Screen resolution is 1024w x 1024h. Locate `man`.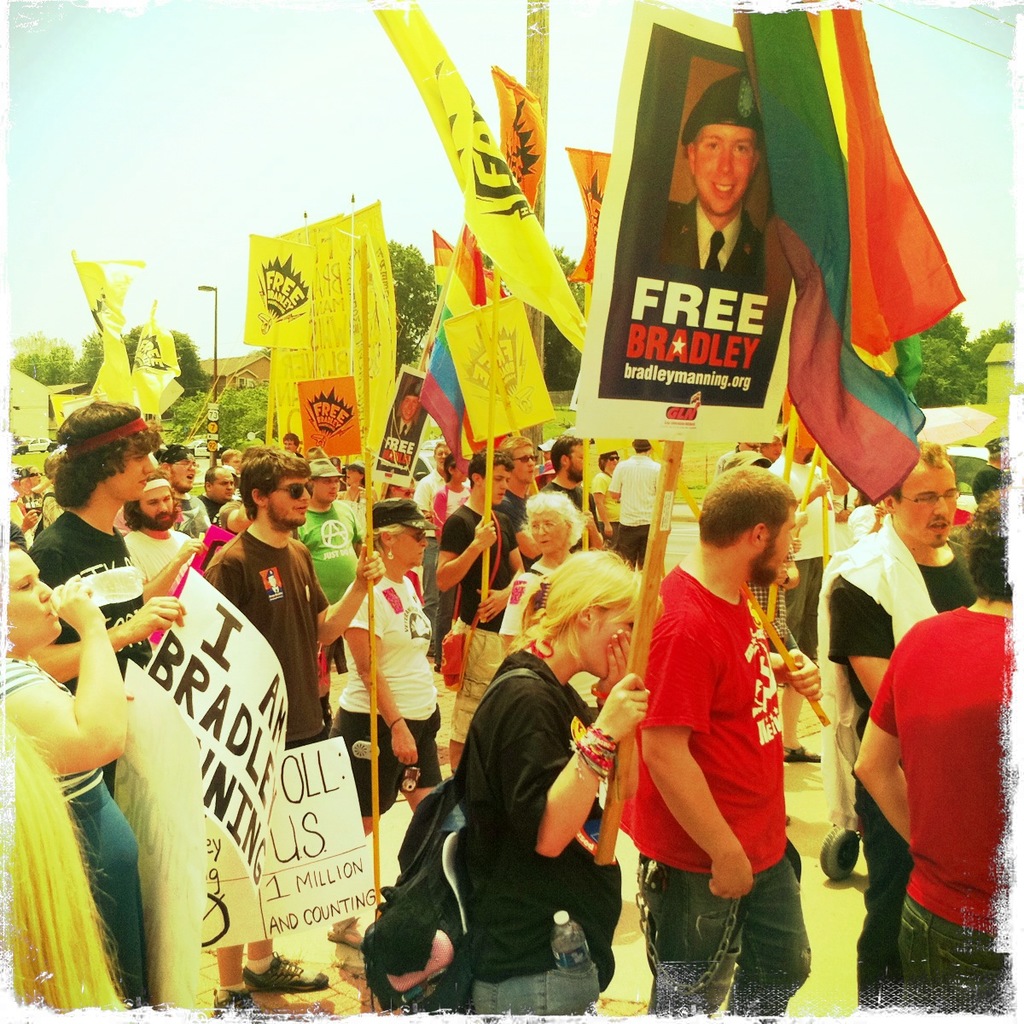
<bbox>854, 491, 1013, 1018</bbox>.
